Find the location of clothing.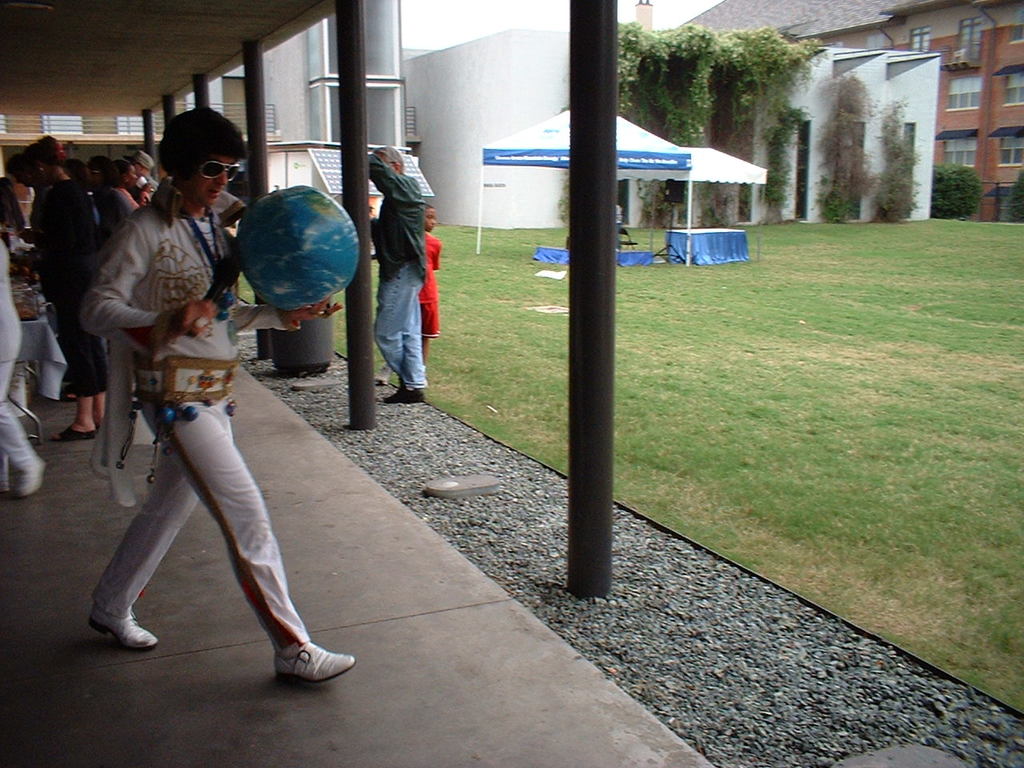
Location: l=33, t=170, r=103, b=398.
